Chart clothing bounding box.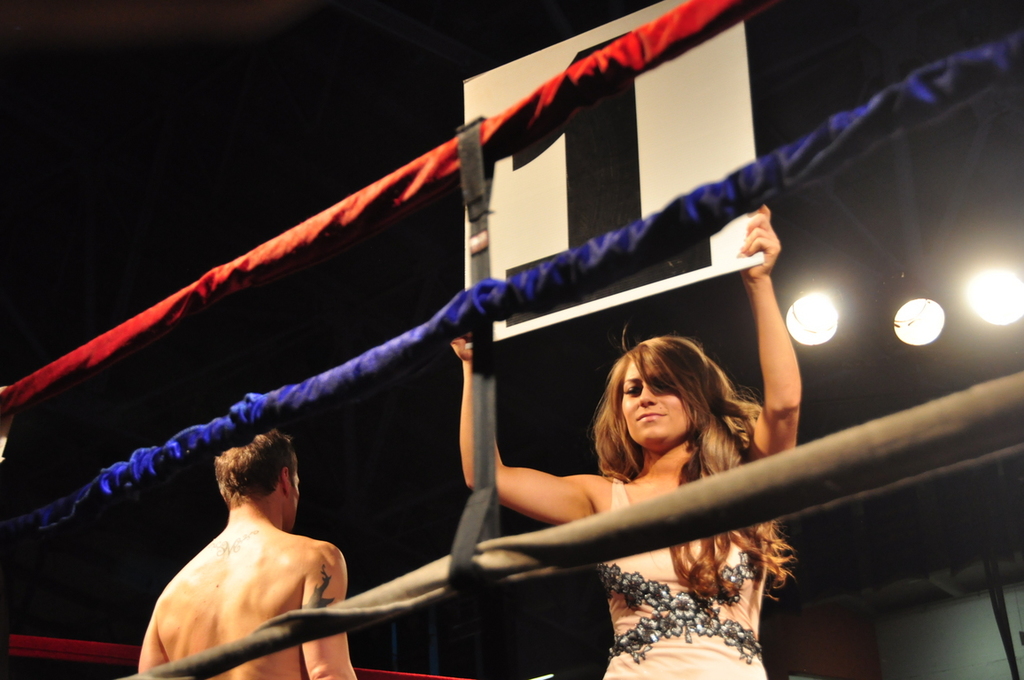
Charted: 596, 475, 768, 679.
